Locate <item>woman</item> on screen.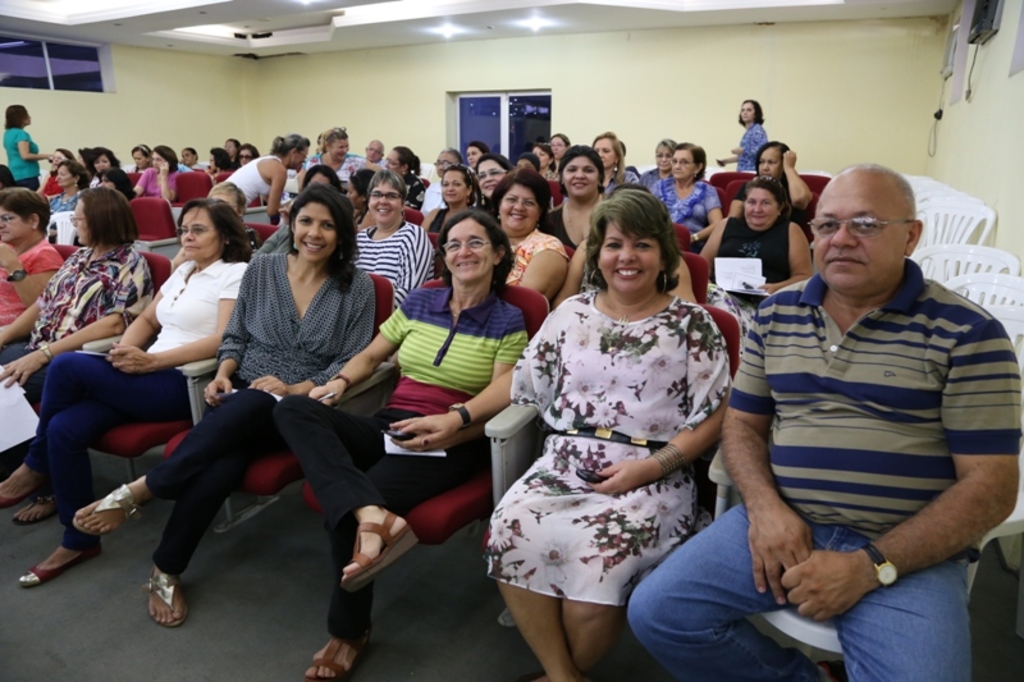
On screen at (left=4, top=187, right=76, bottom=326).
